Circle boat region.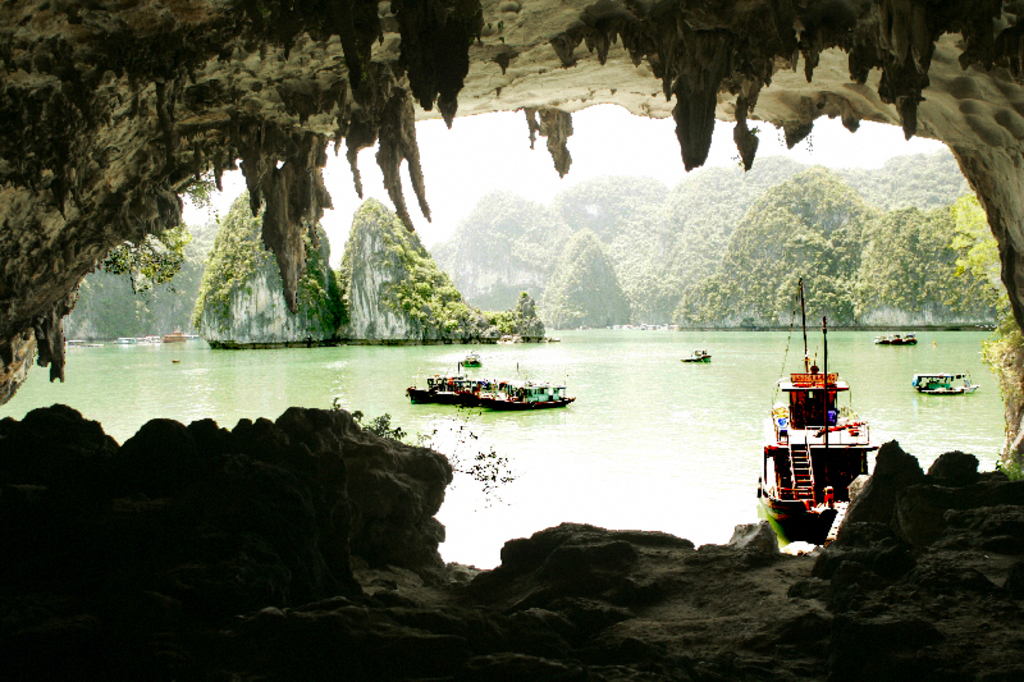
Region: (477, 372, 576, 411).
